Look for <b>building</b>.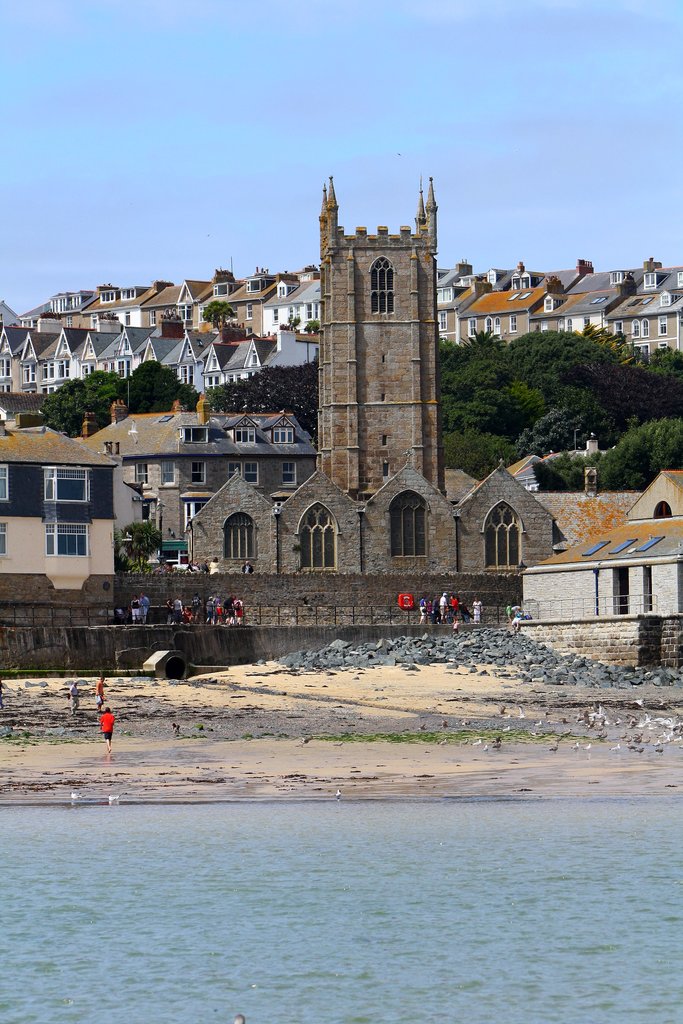
Found: (181, 179, 558, 576).
